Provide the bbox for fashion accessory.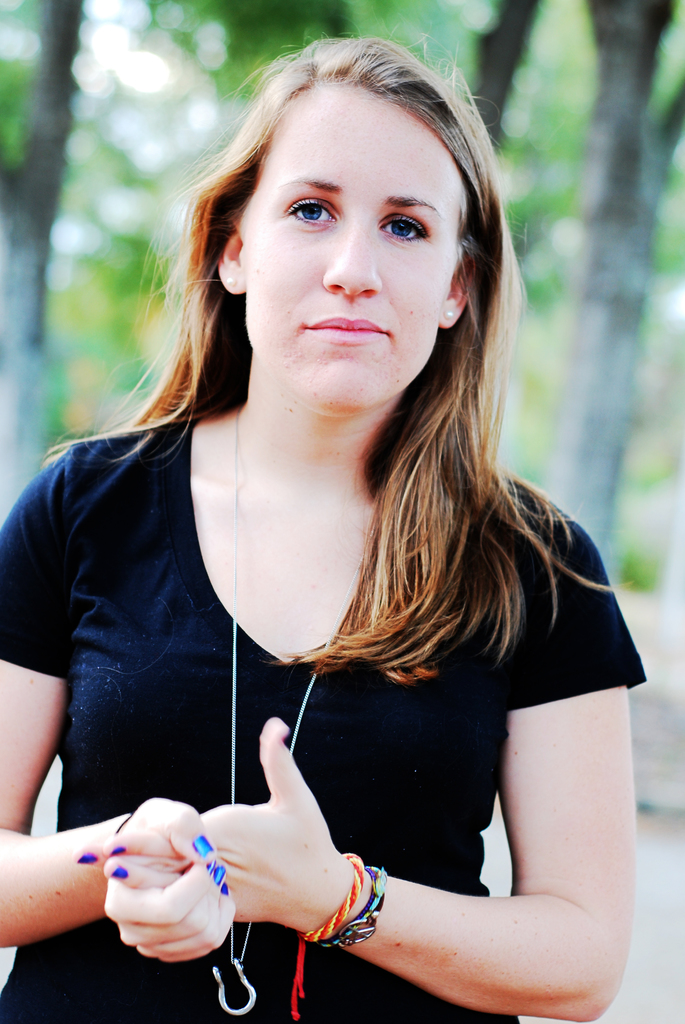
pyautogui.locateOnScreen(212, 405, 417, 1012).
